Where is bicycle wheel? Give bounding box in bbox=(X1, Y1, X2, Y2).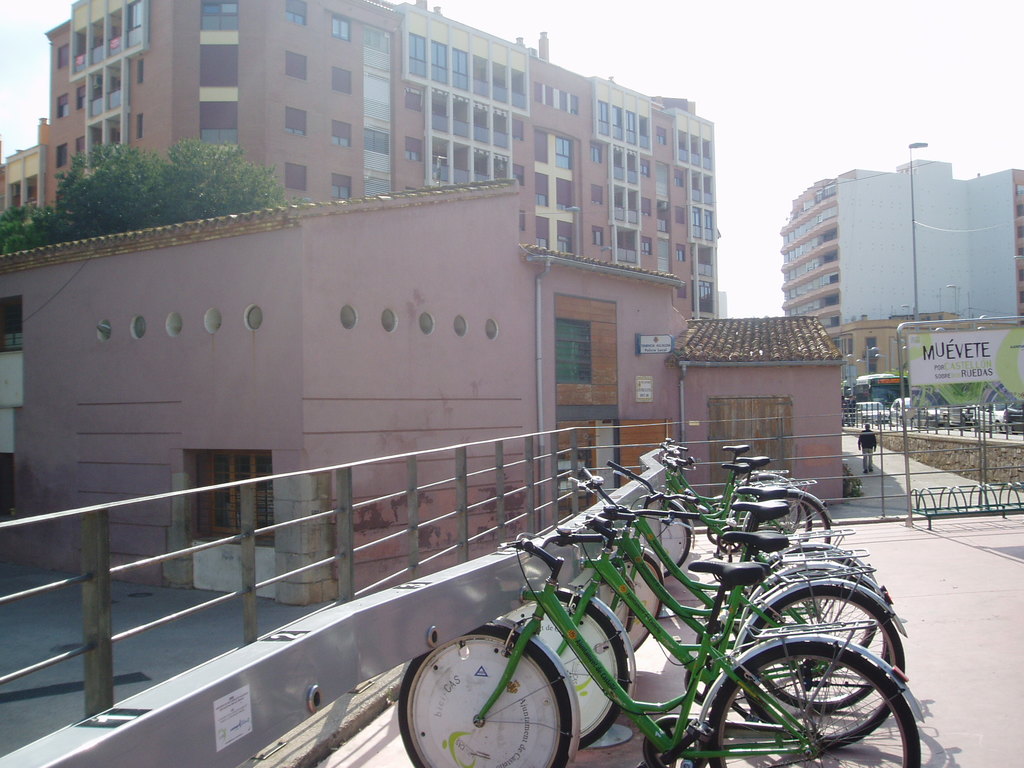
bbox=(588, 553, 664, 651).
